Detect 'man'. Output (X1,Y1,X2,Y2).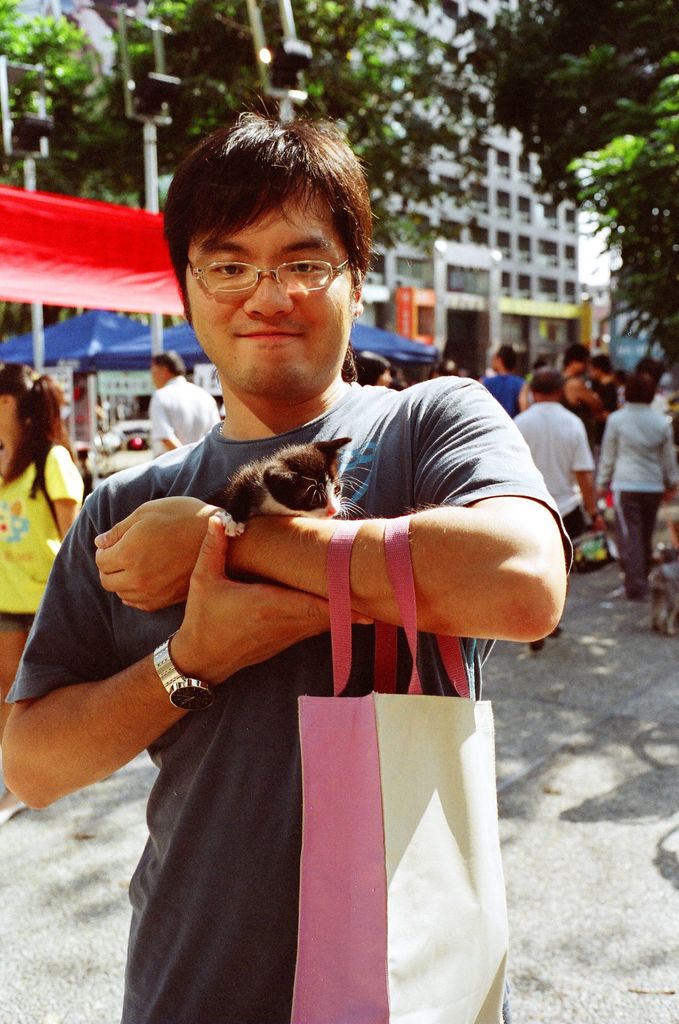
(0,95,576,1023).
